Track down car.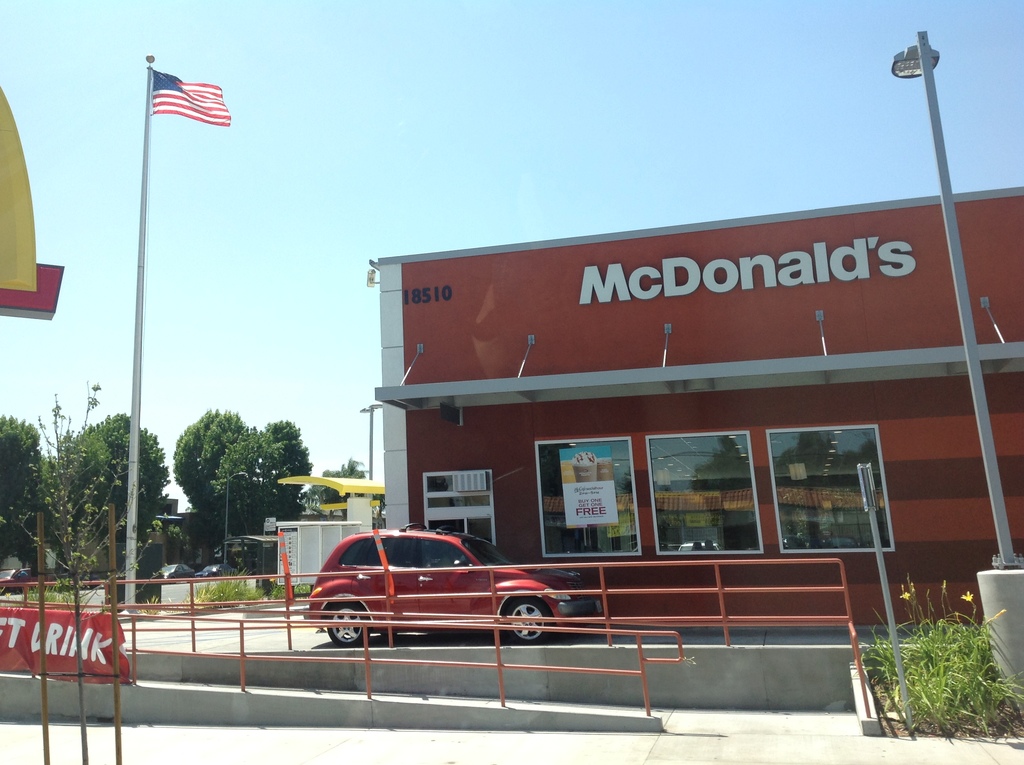
Tracked to region(195, 567, 238, 583).
